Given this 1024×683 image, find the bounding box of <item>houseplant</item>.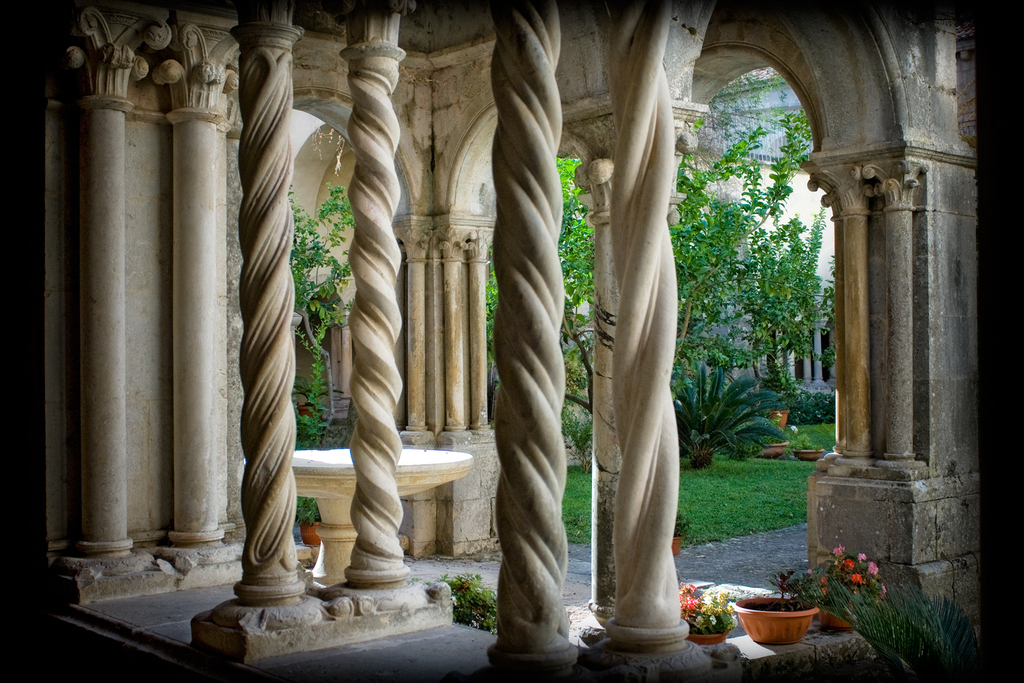
(left=767, top=385, right=792, bottom=431).
